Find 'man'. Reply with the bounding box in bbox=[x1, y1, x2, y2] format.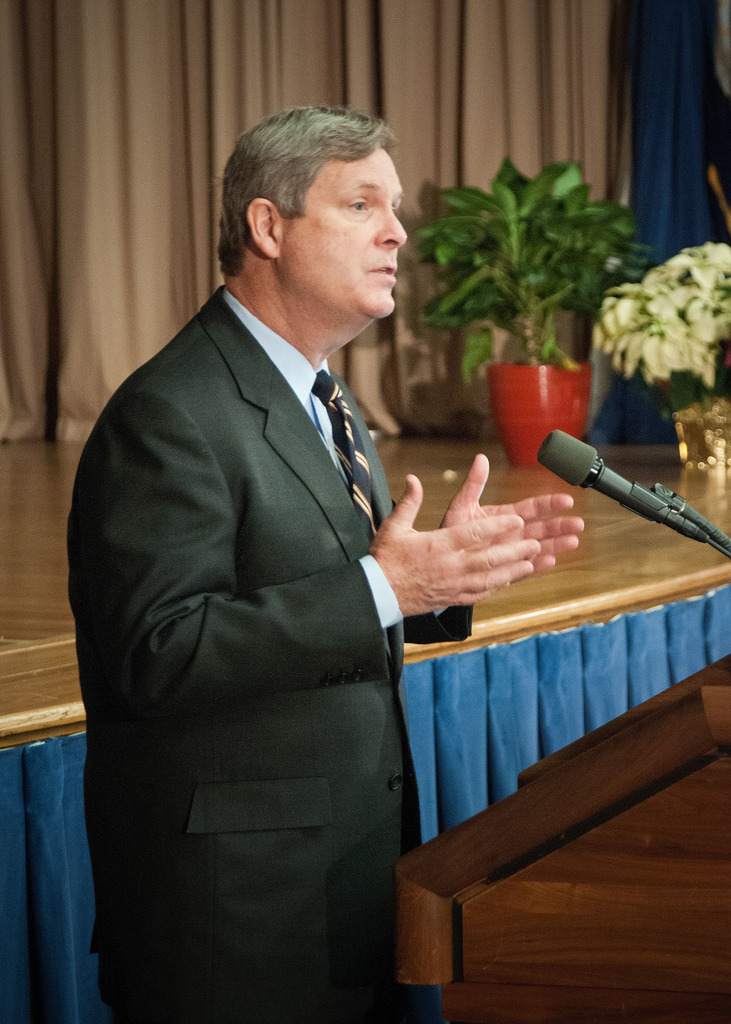
bbox=[63, 95, 501, 998].
